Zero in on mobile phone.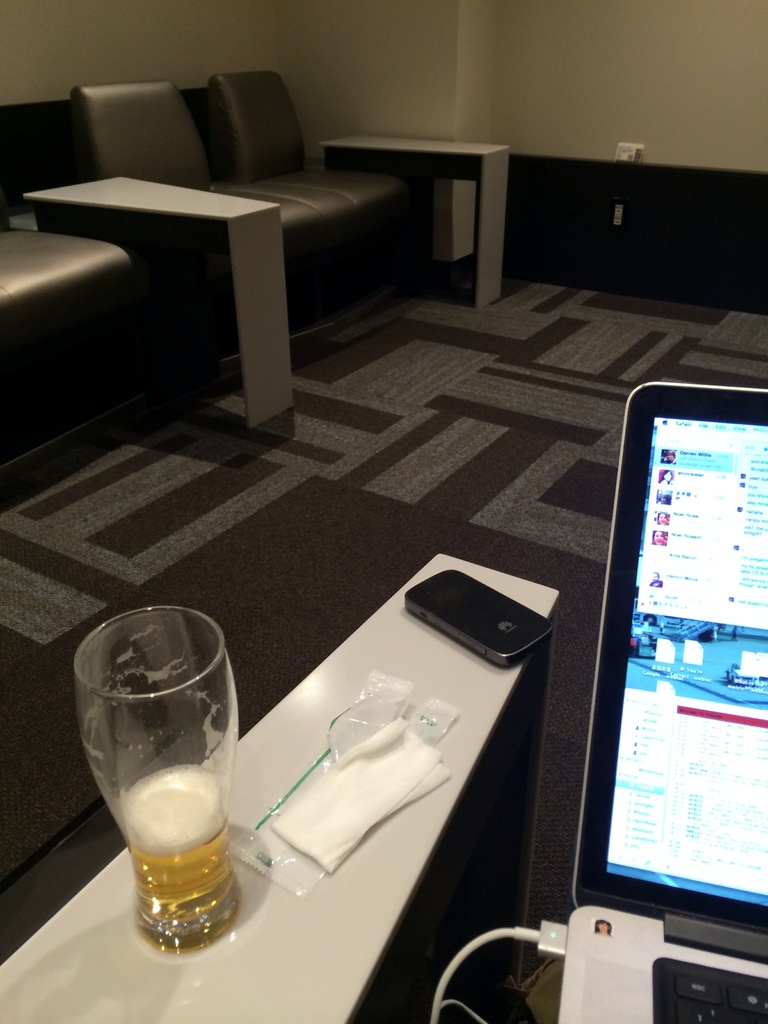
Zeroed in: 568,379,767,1014.
